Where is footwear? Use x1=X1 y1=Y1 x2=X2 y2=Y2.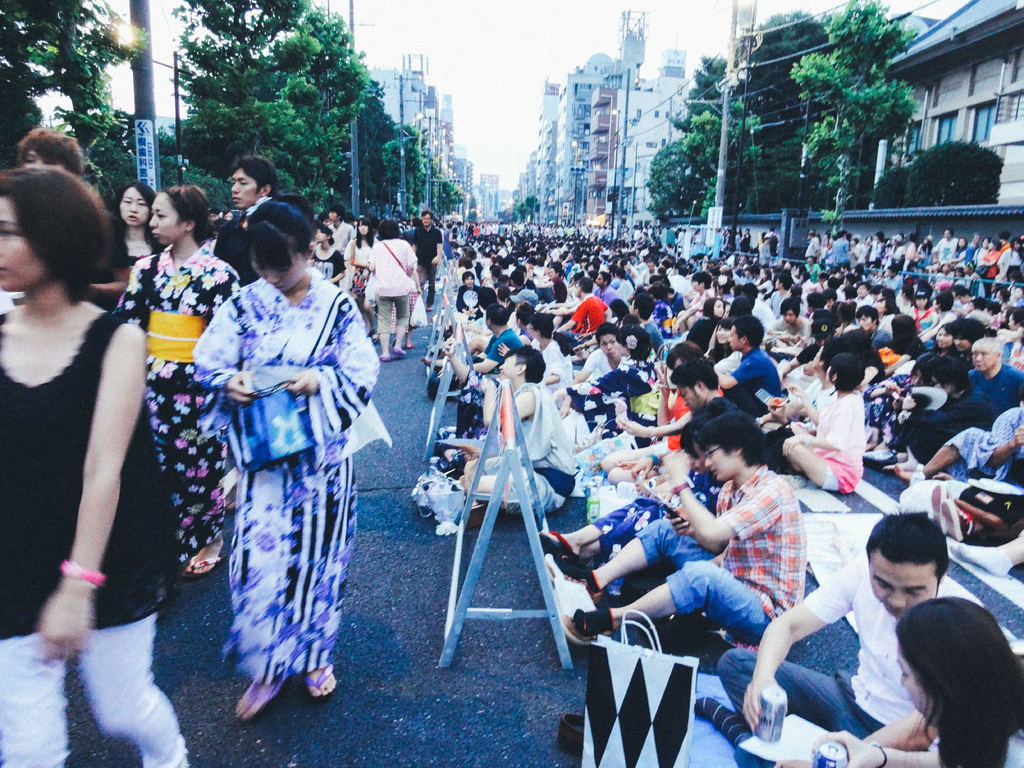
x1=544 y1=550 x2=600 y2=598.
